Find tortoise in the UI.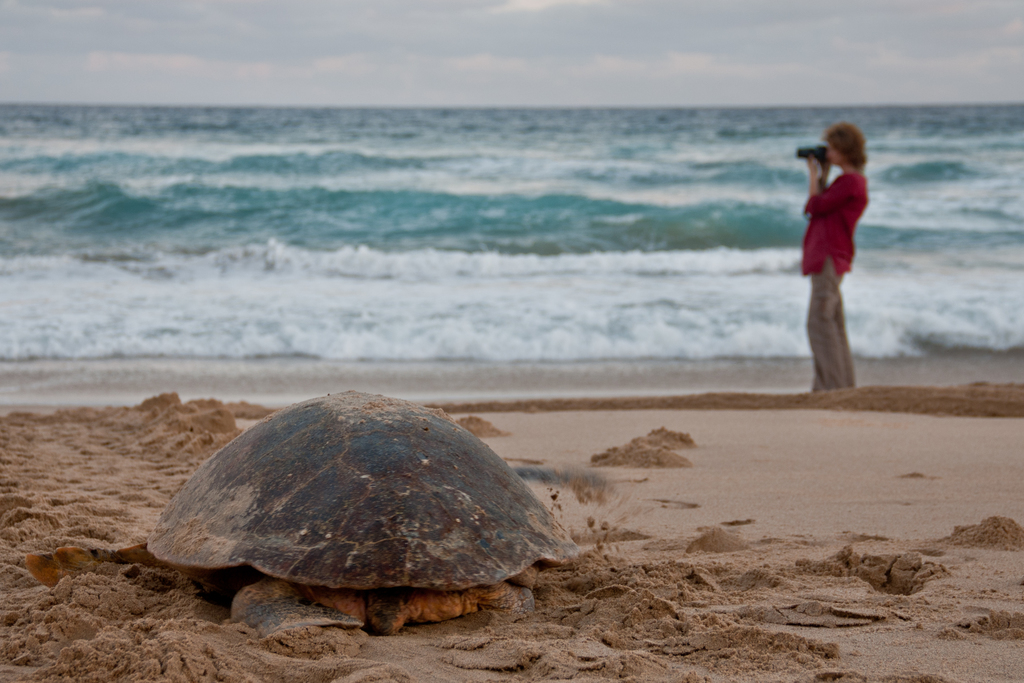
UI element at x1=19 y1=386 x2=618 y2=642.
